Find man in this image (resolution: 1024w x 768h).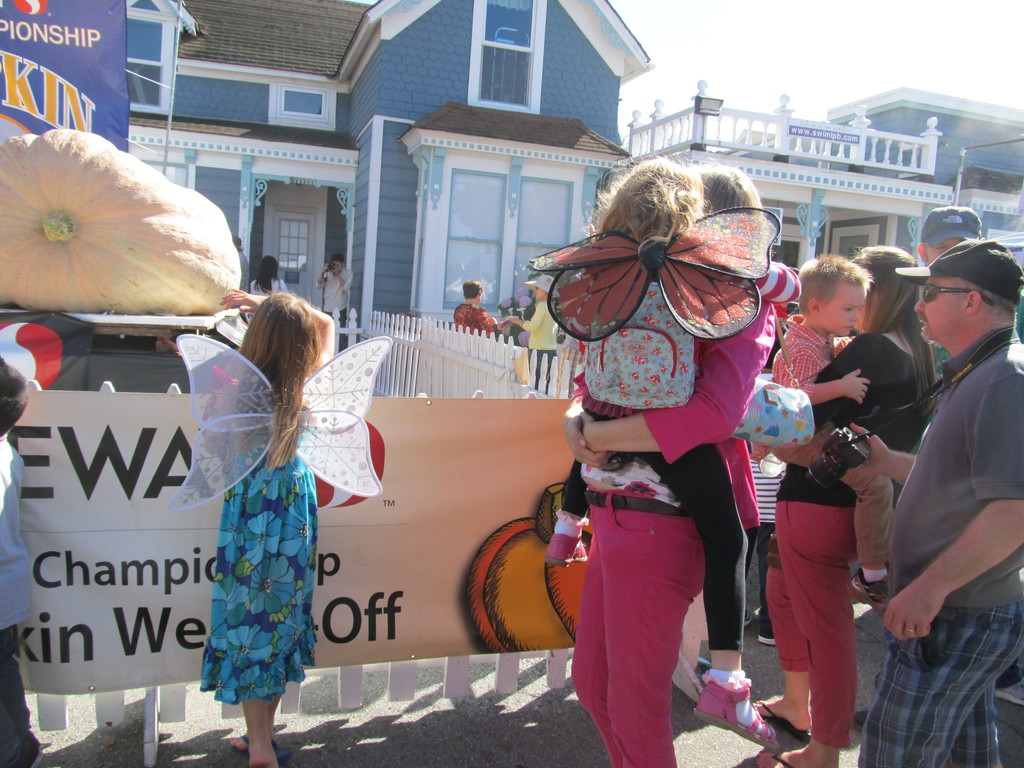
detection(858, 189, 1019, 748).
